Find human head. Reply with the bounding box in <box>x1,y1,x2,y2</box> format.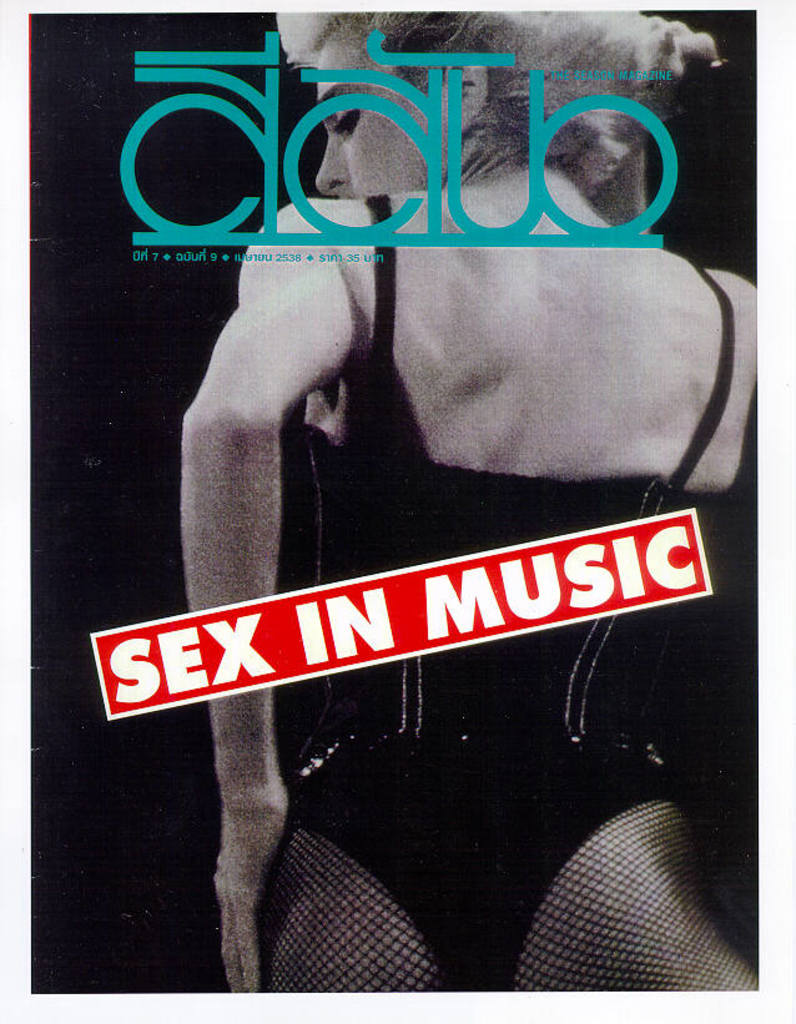
<box>272,4,717,187</box>.
